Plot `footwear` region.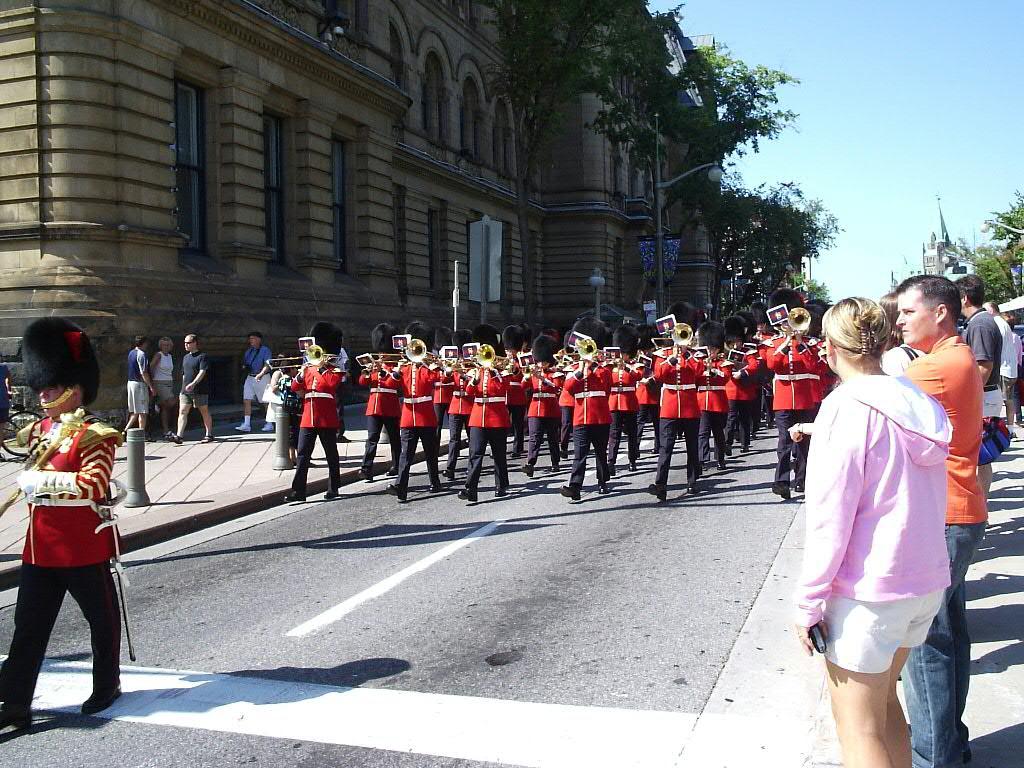
Plotted at <box>264,424,279,430</box>.
